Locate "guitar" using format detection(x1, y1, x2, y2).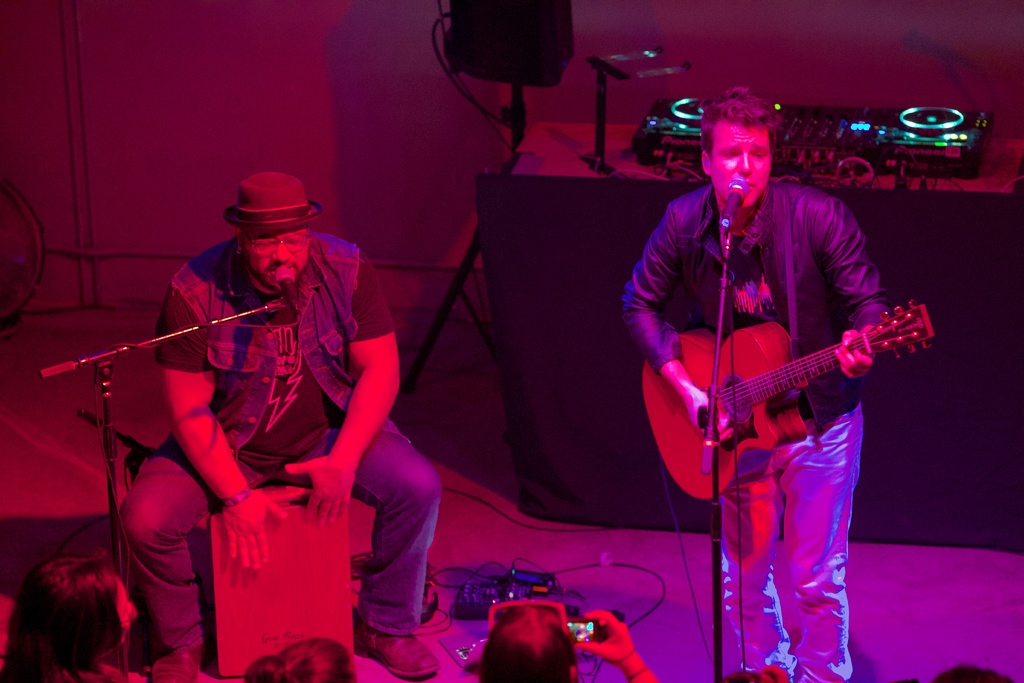
detection(643, 281, 937, 489).
